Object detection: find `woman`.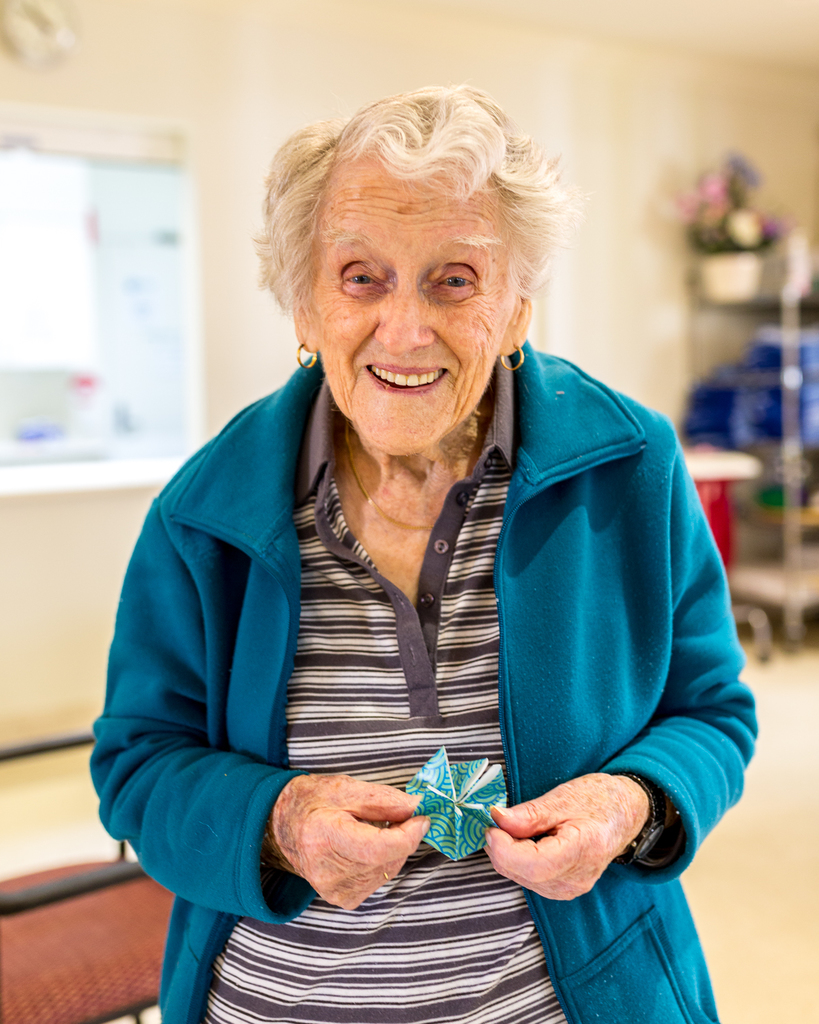
detection(82, 76, 756, 989).
